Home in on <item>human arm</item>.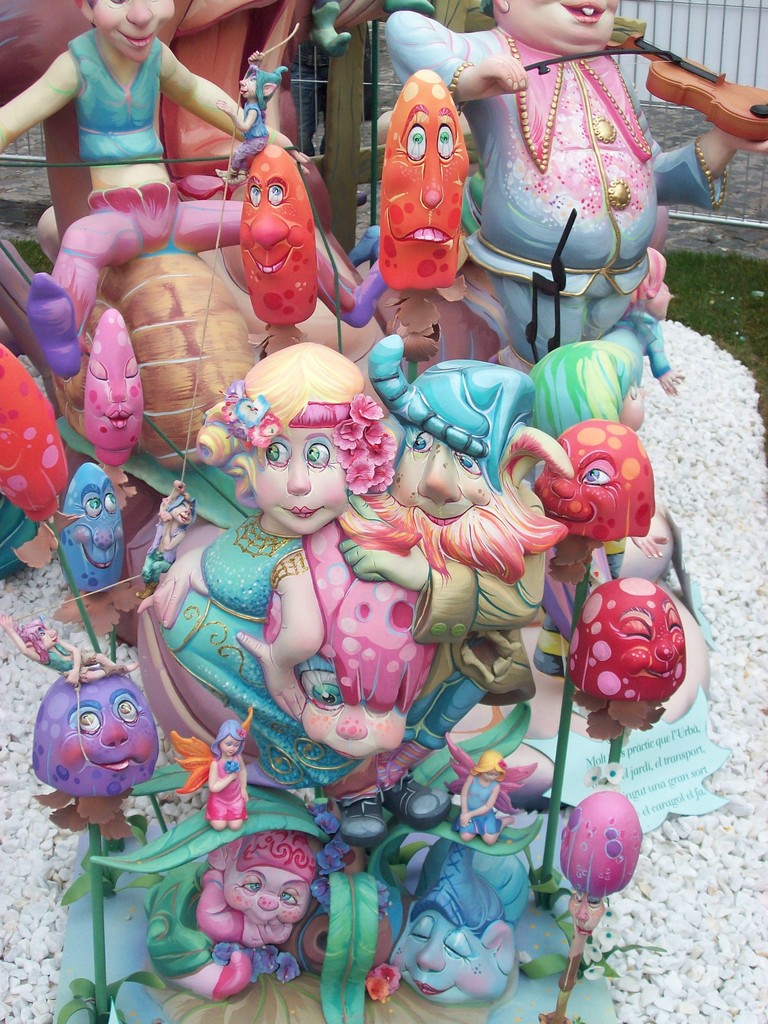
Homed in at box(455, 783, 502, 814).
